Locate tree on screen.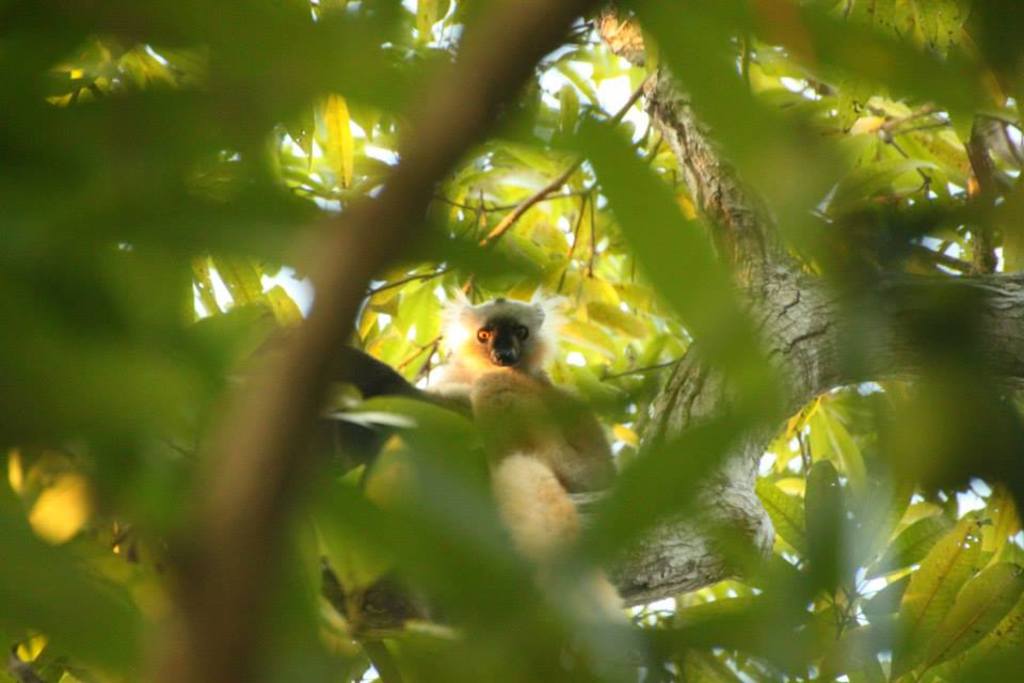
On screen at <bbox>0, 0, 1023, 682</bbox>.
